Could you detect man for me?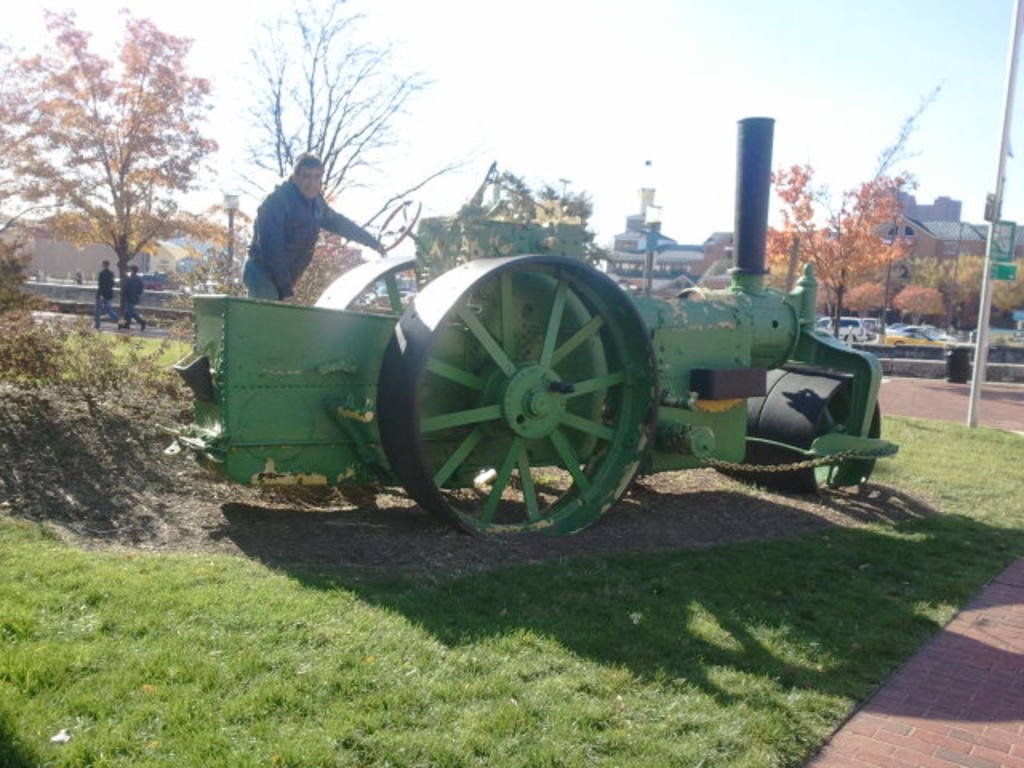
Detection result: [123,262,147,338].
